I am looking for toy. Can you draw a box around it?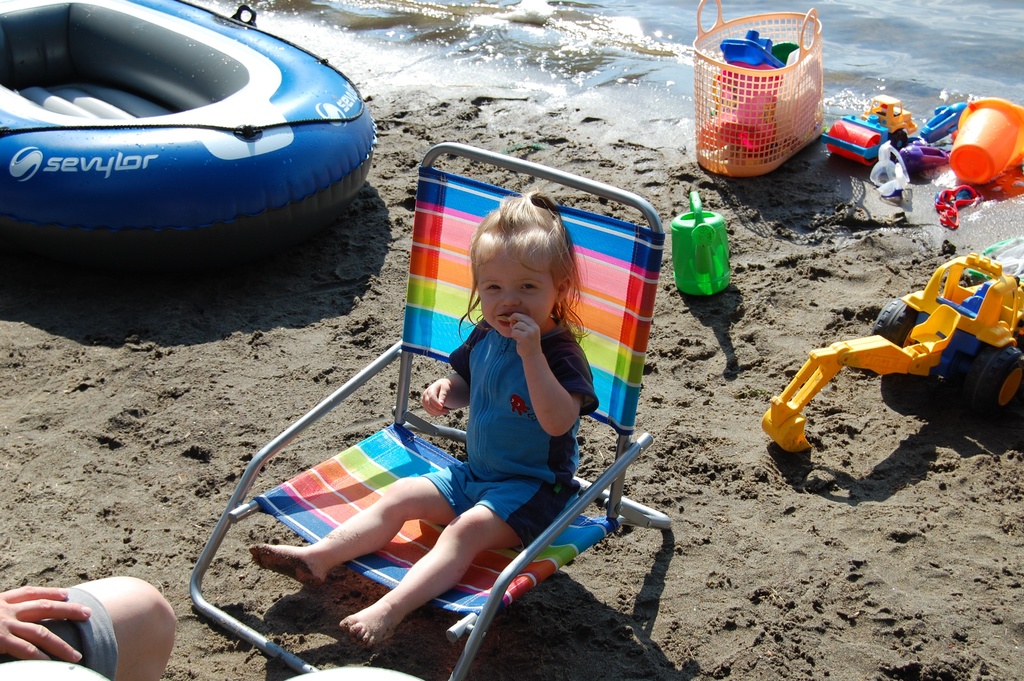
Sure, the bounding box is 896, 144, 947, 172.
